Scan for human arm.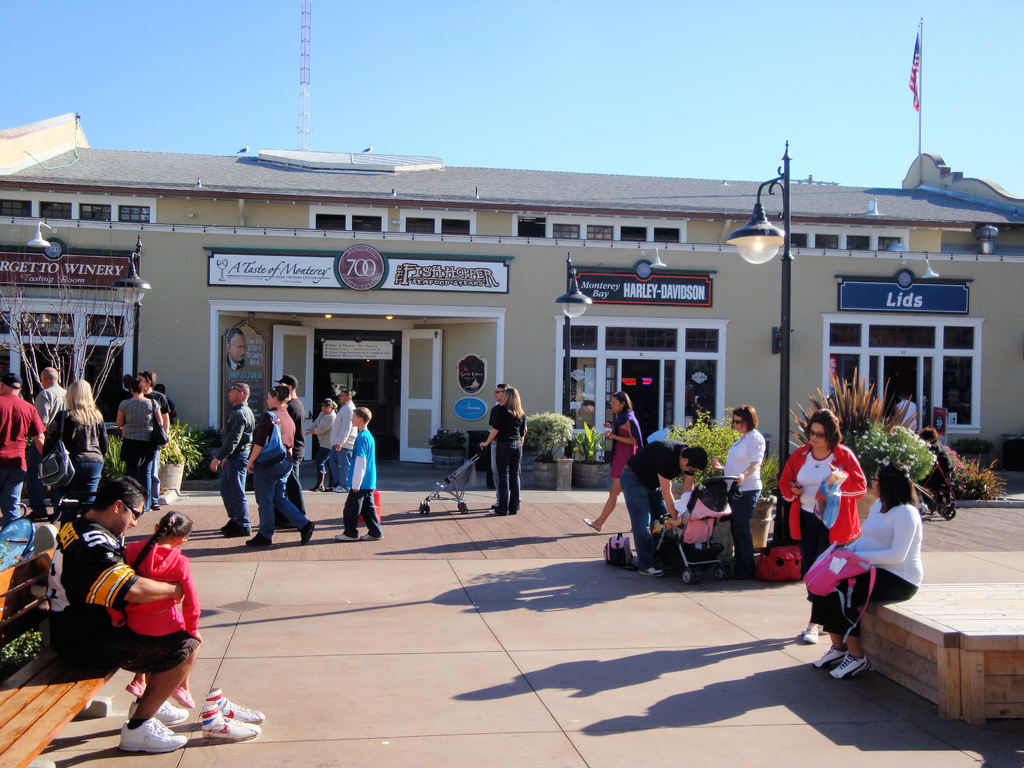
Scan result: detection(98, 424, 106, 448).
